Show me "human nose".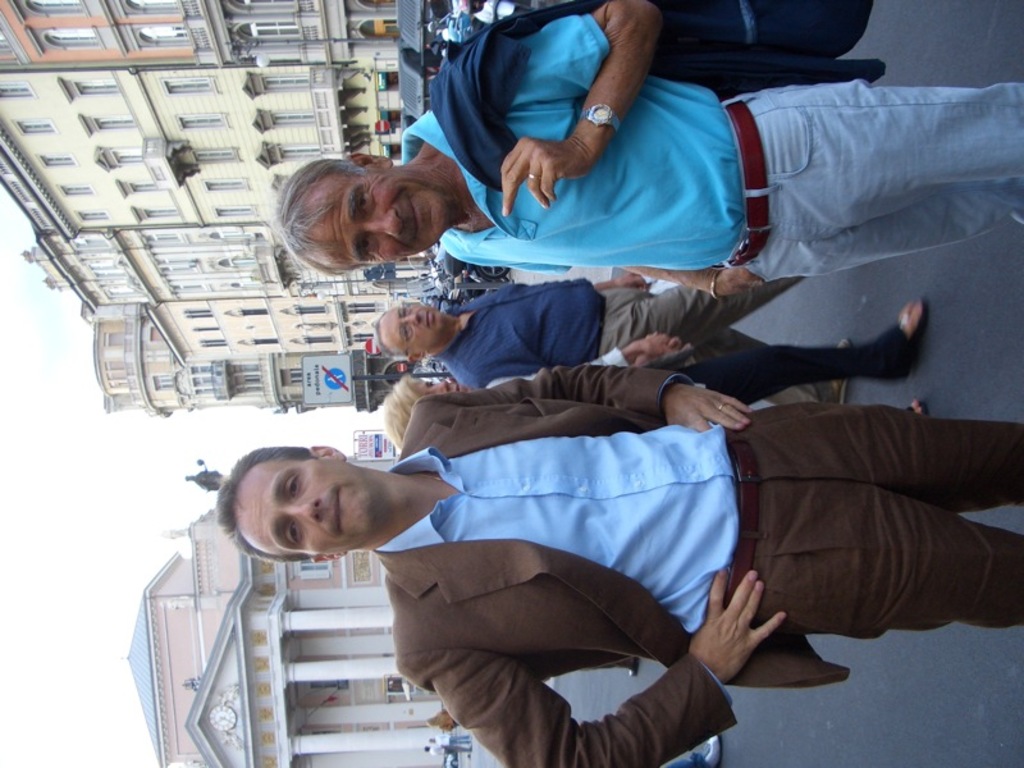
"human nose" is here: 282 494 323 520.
